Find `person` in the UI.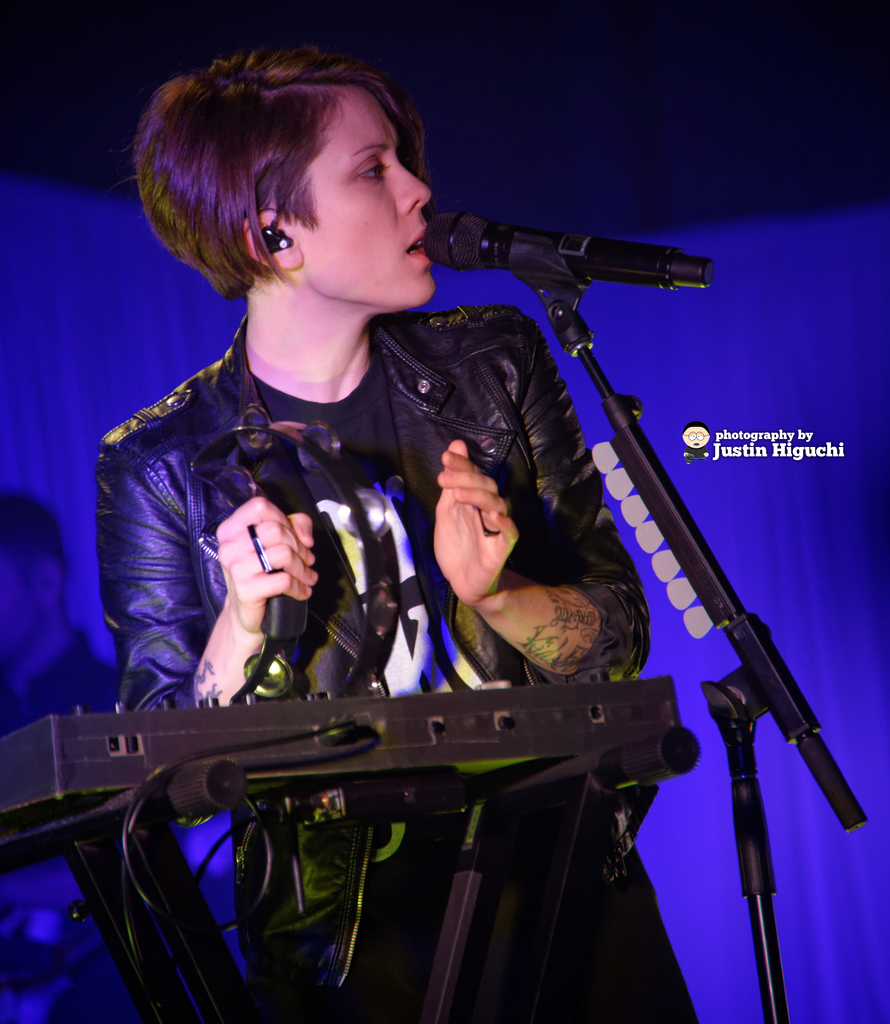
UI element at x1=97 y1=39 x2=708 y2=1022.
